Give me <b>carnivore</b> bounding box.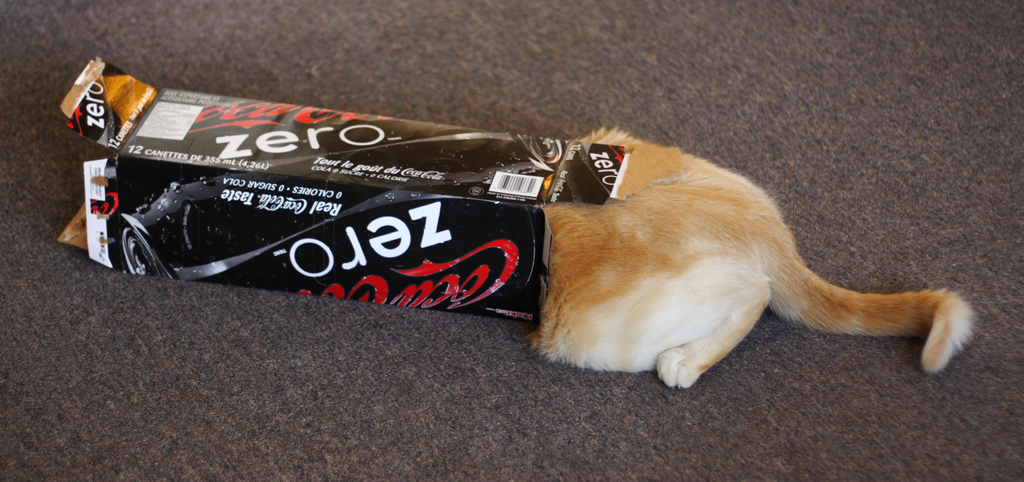
(left=499, top=128, right=978, bottom=387).
